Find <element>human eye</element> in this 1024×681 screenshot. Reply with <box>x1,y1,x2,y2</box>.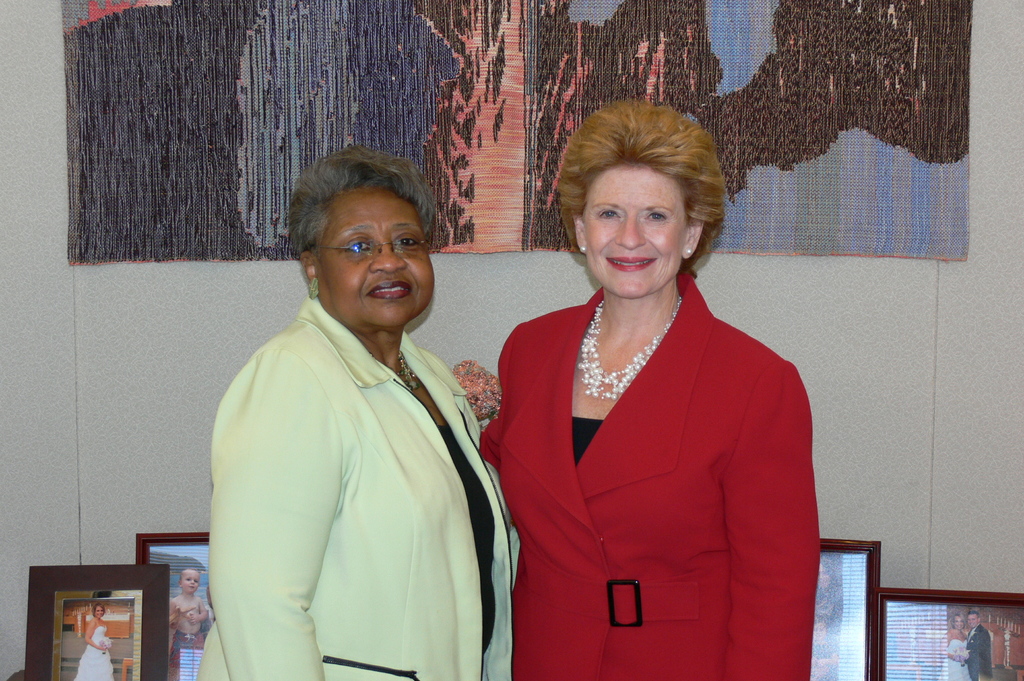
<box>593,205,623,223</box>.
